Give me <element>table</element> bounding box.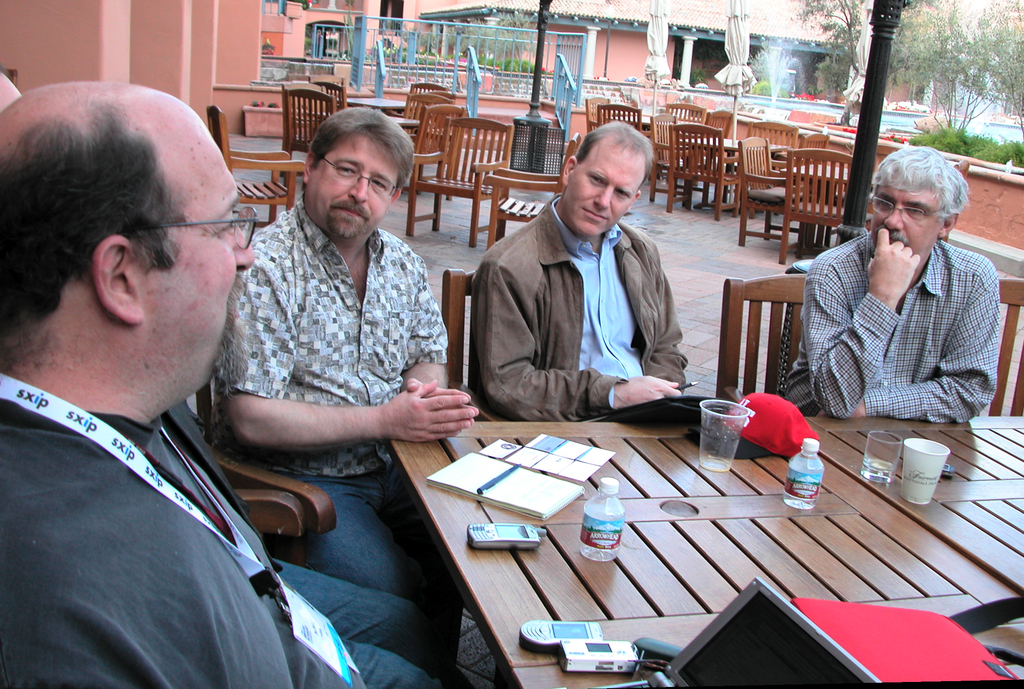
<box>342,96,404,120</box>.
